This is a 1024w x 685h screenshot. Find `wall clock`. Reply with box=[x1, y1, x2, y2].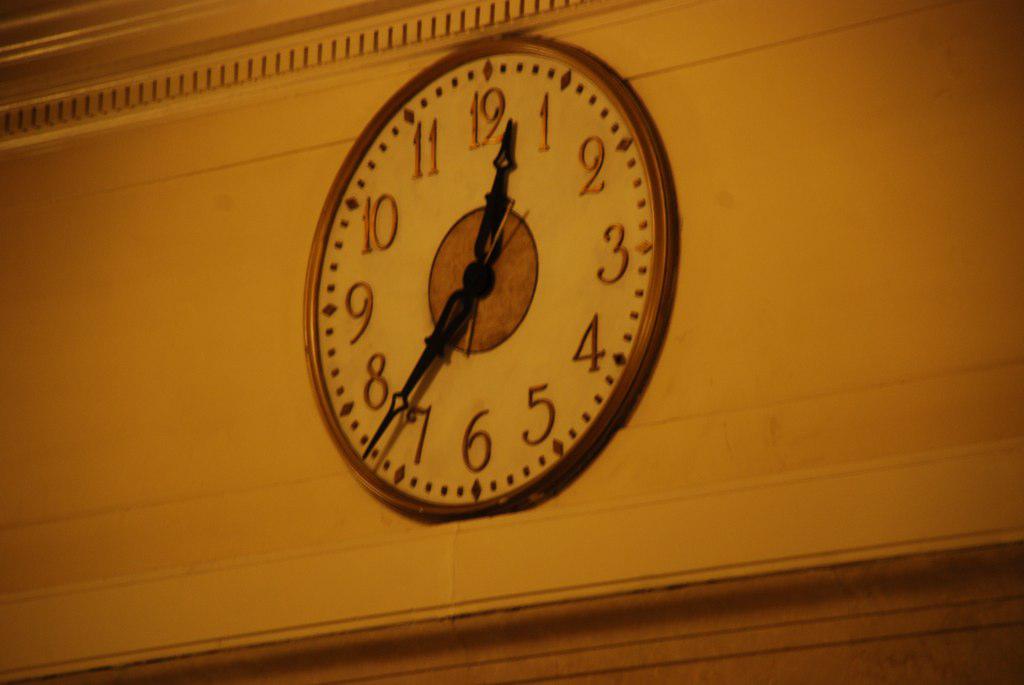
box=[298, 37, 677, 517].
